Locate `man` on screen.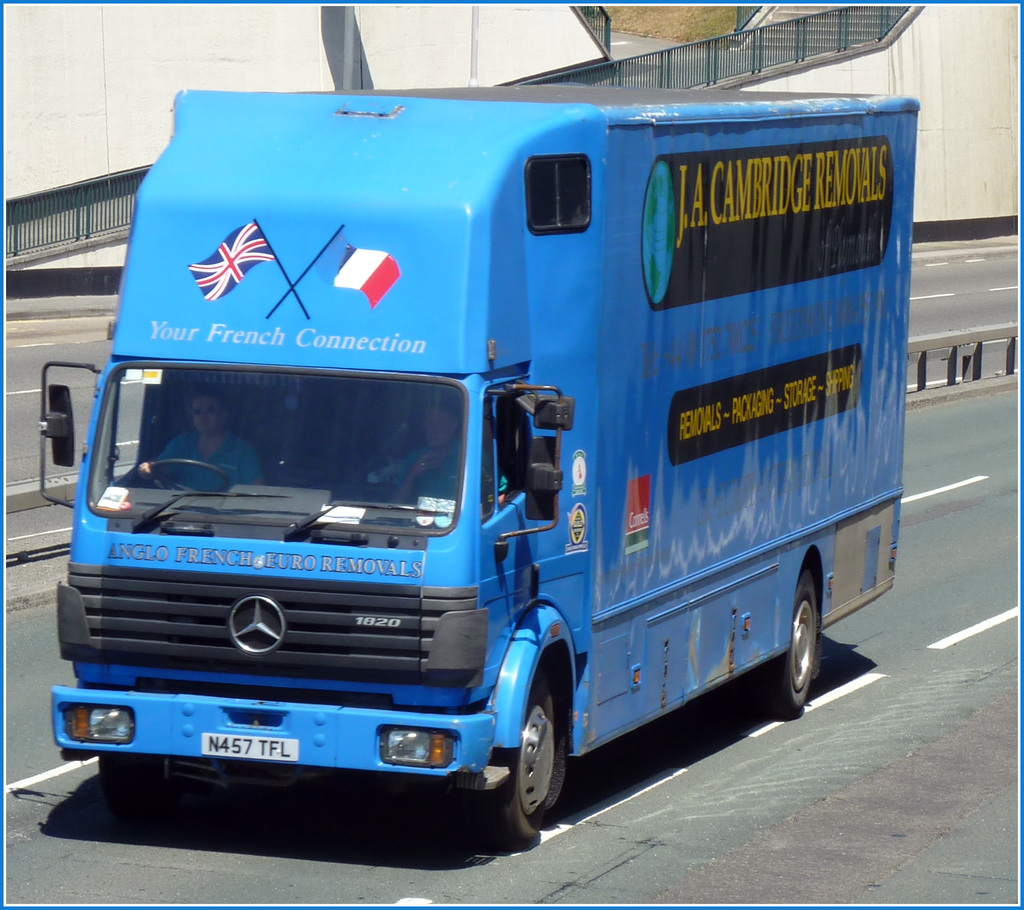
On screen at (128,398,262,499).
